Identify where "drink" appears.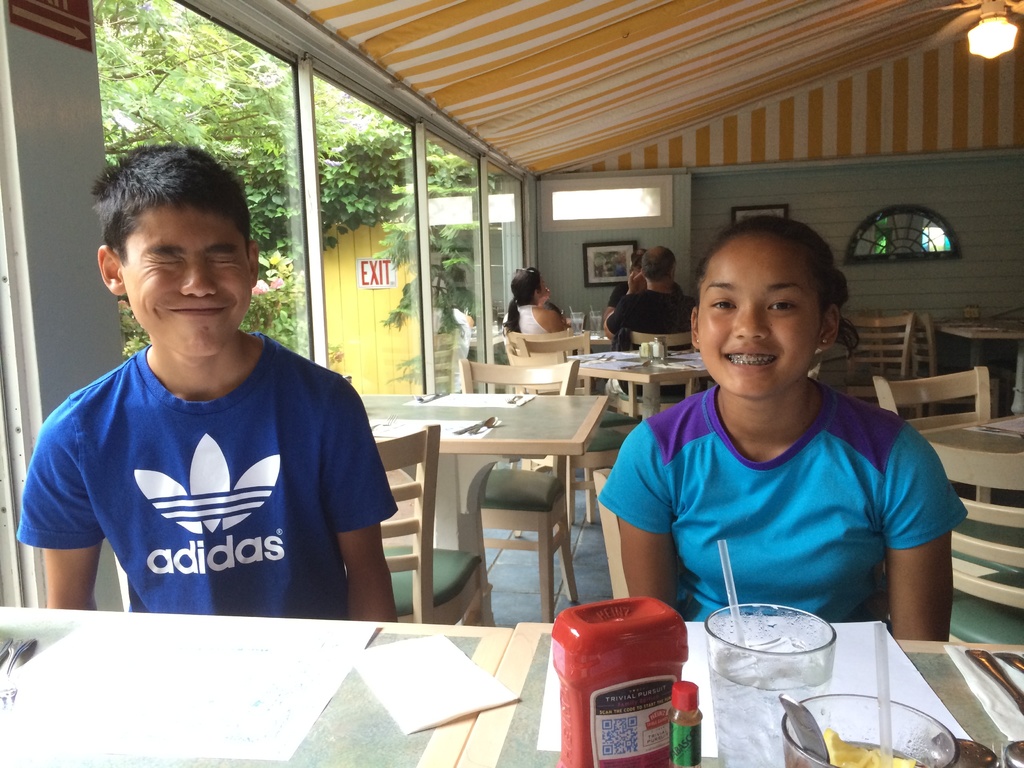
Appears at box=[787, 740, 924, 767].
